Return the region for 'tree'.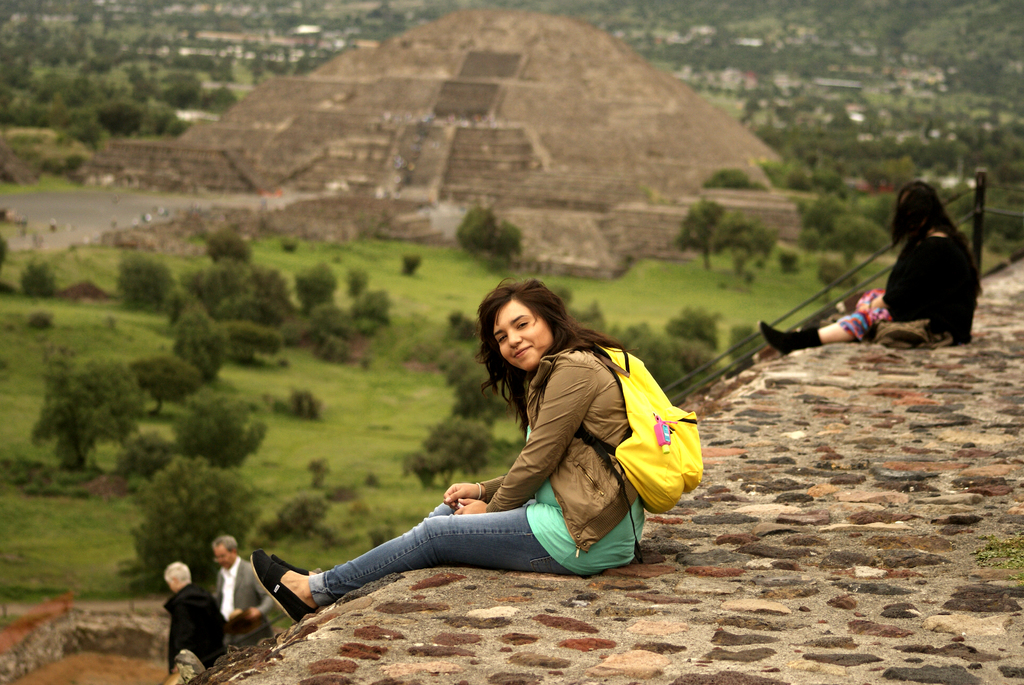
[left=216, top=326, right=285, bottom=357].
